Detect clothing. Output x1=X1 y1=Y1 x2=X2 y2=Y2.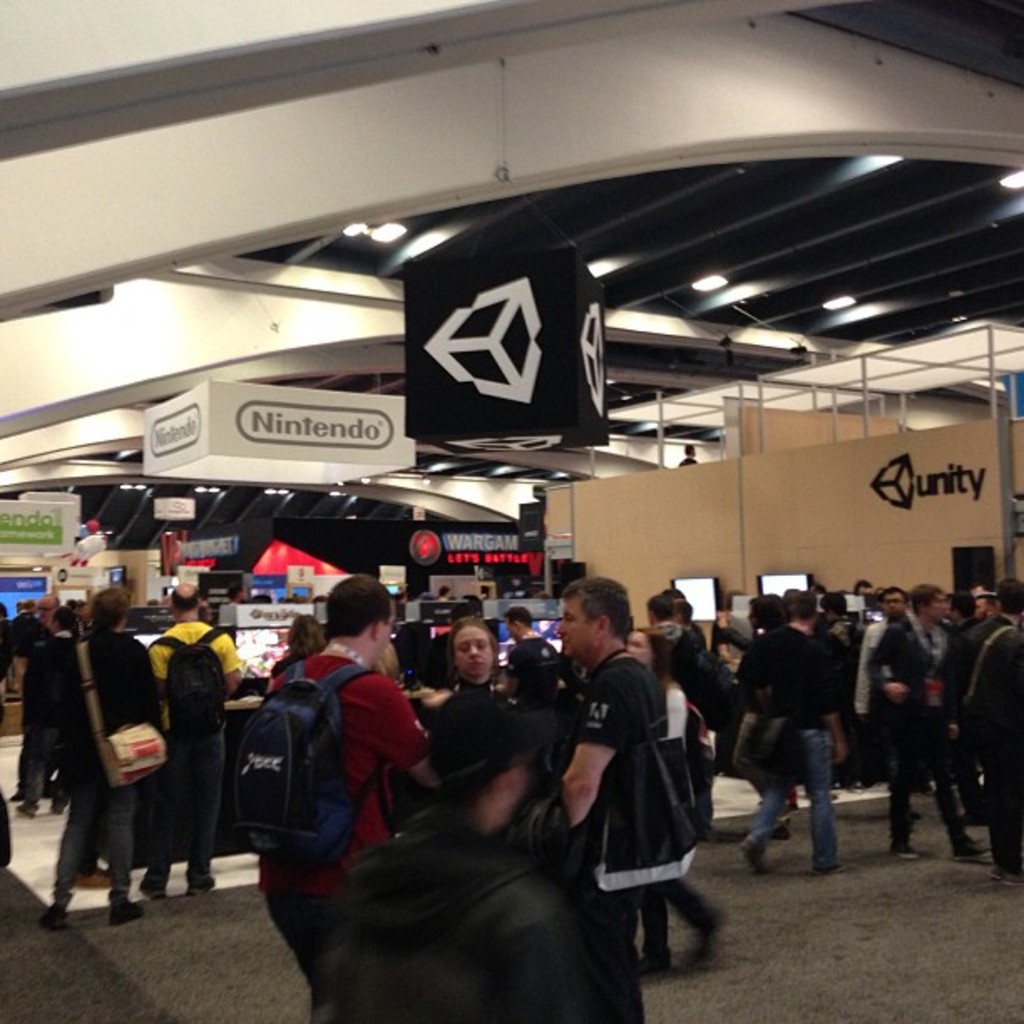
x1=979 y1=621 x2=1022 y2=877.
